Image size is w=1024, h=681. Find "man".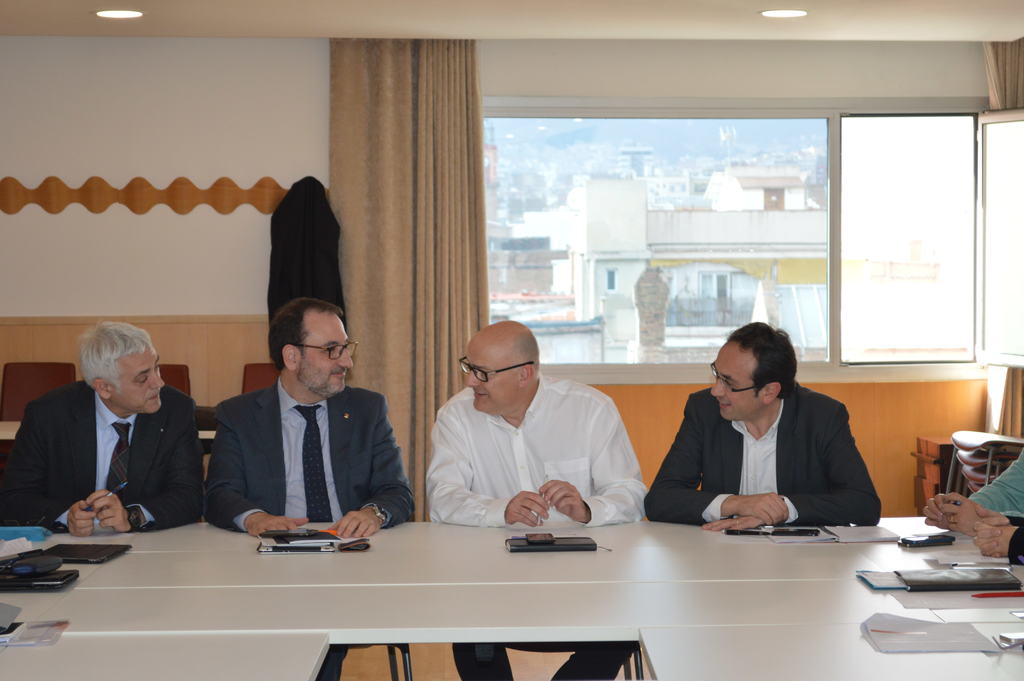
182,306,409,546.
